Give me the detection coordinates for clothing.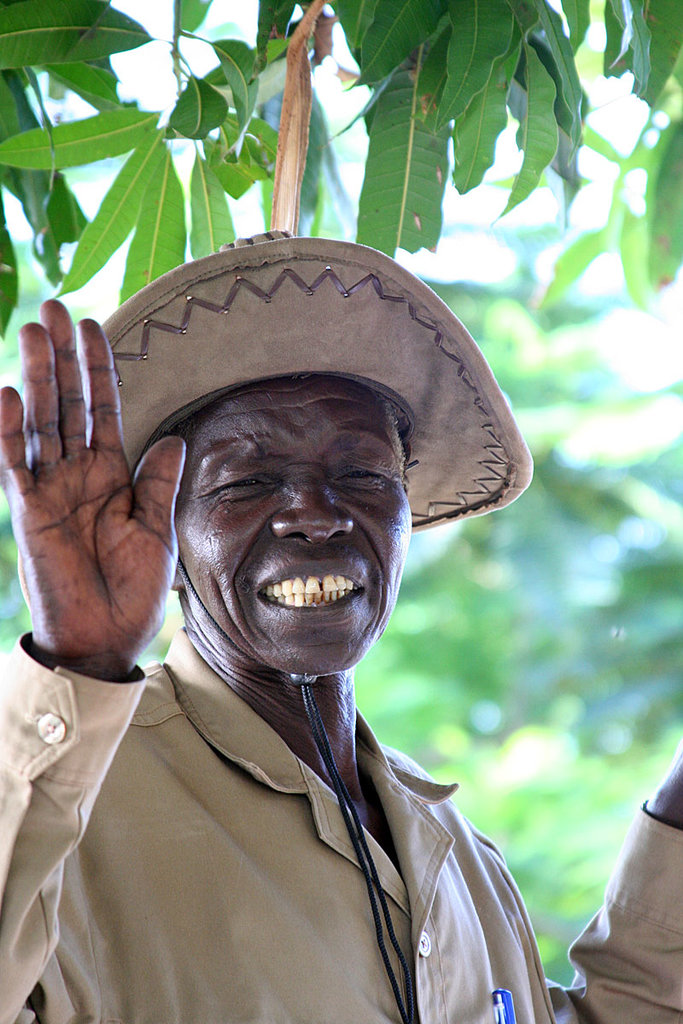
[0, 605, 577, 1003].
